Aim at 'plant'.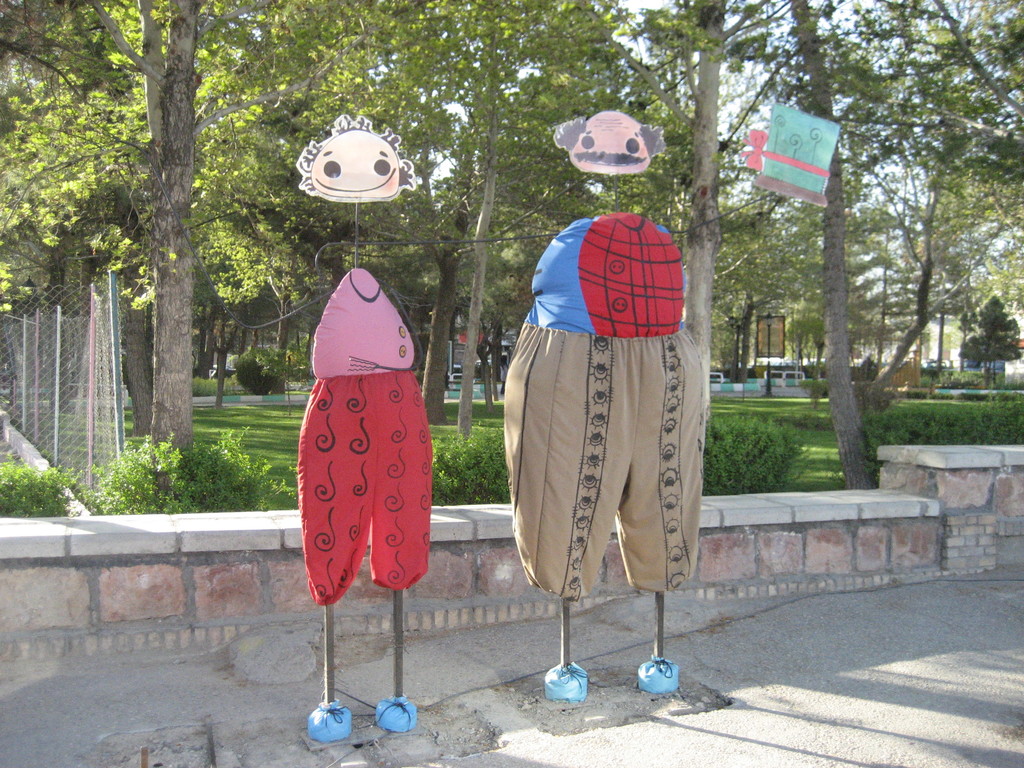
Aimed at 1:463:84:517.
